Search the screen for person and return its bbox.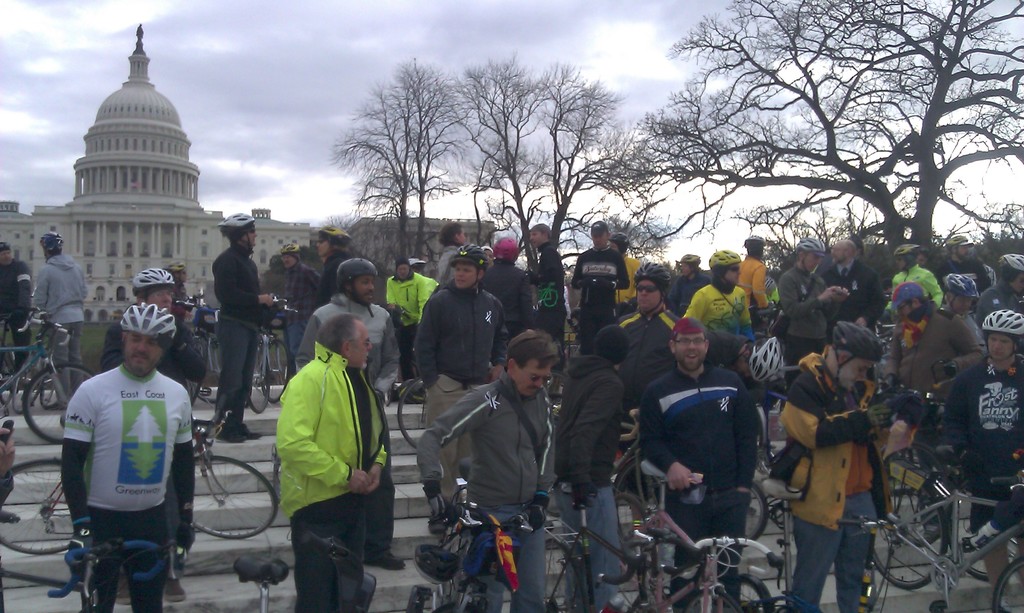
Found: pyautogui.locateOnScreen(64, 294, 191, 597).
